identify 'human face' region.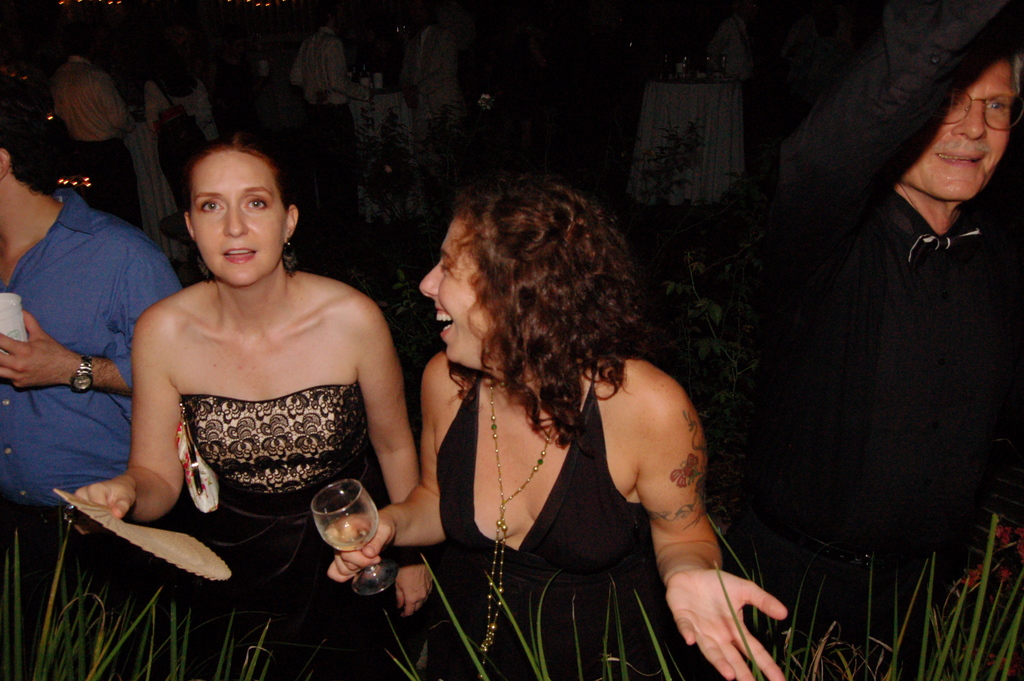
Region: (421, 216, 496, 363).
